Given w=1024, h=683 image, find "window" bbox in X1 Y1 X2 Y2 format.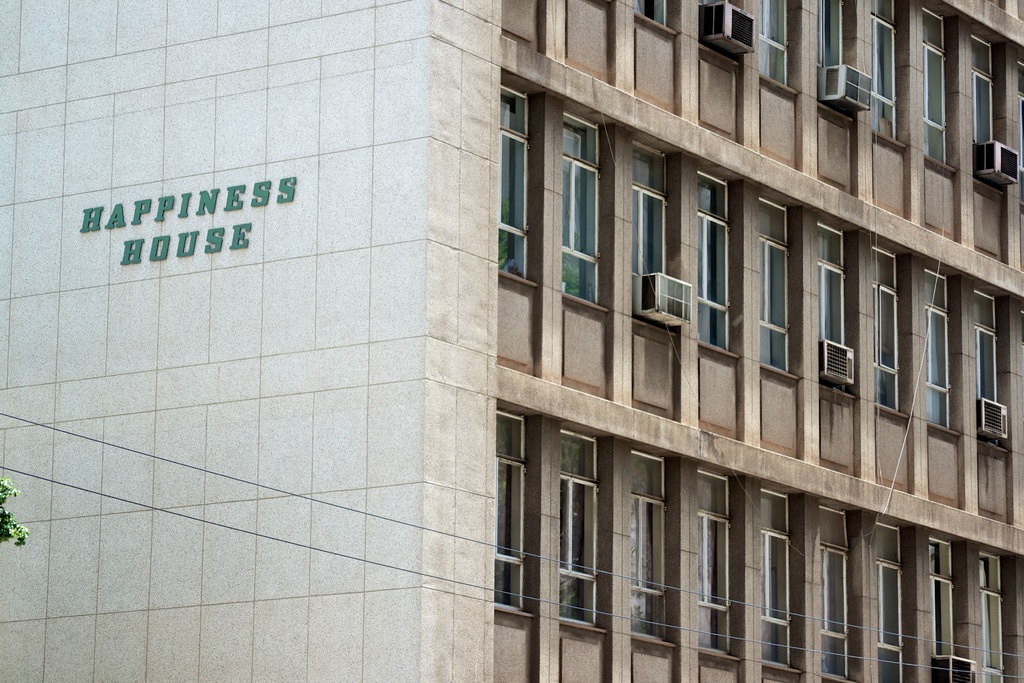
922 7 951 168.
